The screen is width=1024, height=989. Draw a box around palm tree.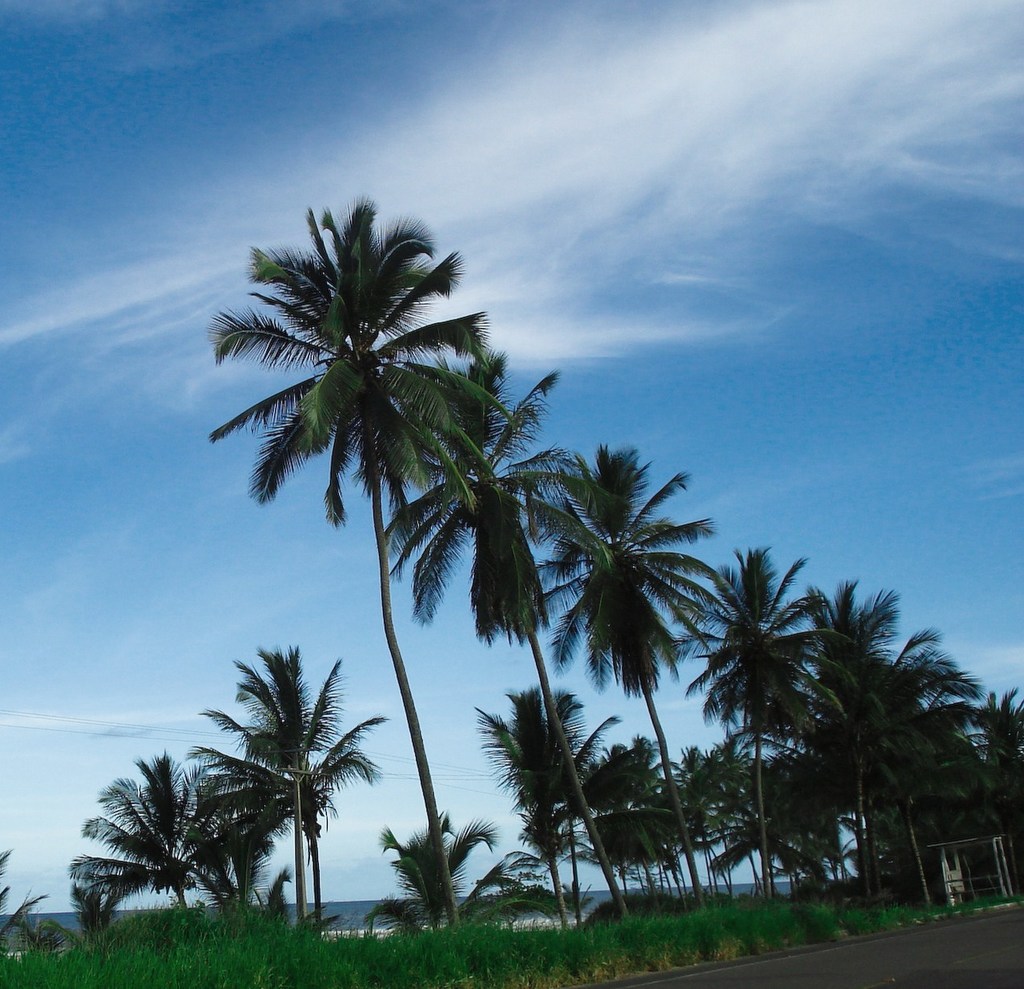
bbox=[894, 633, 992, 929].
